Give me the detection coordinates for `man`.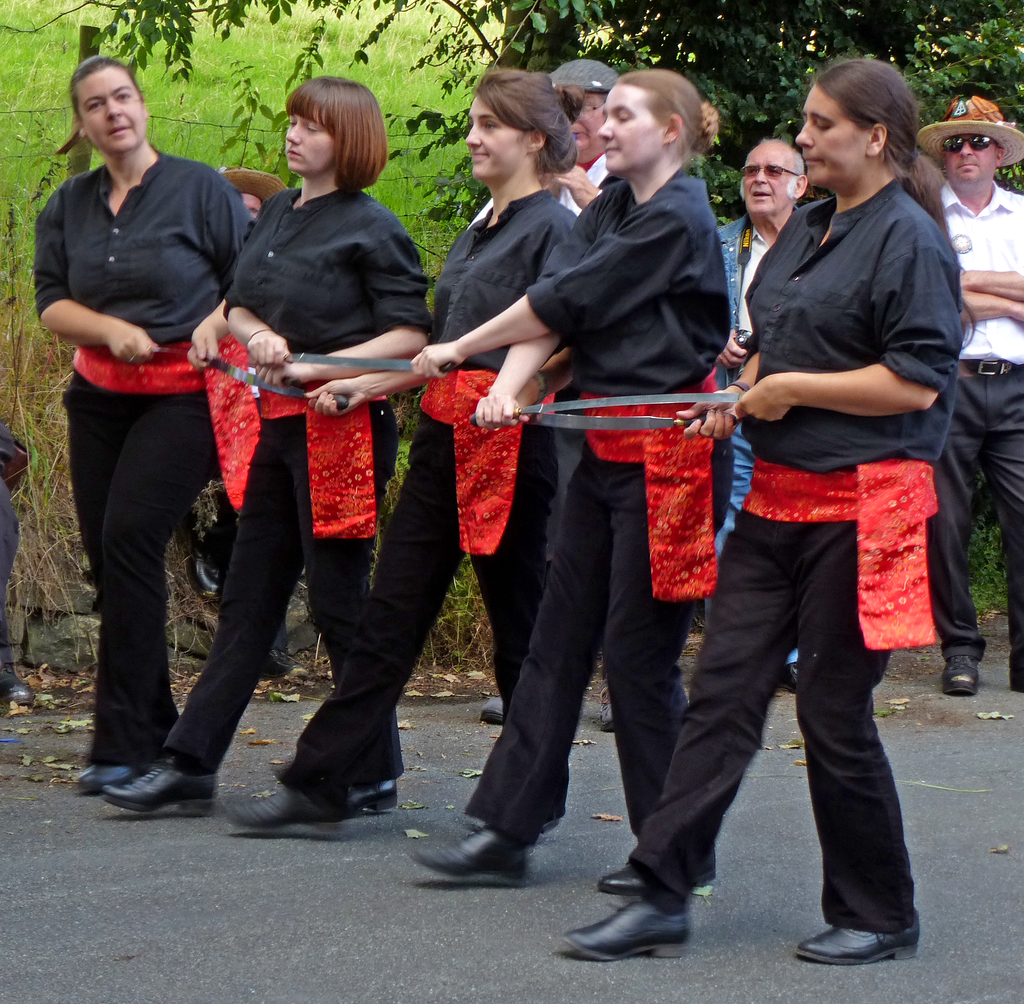
bbox=[538, 51, 636, 216].
